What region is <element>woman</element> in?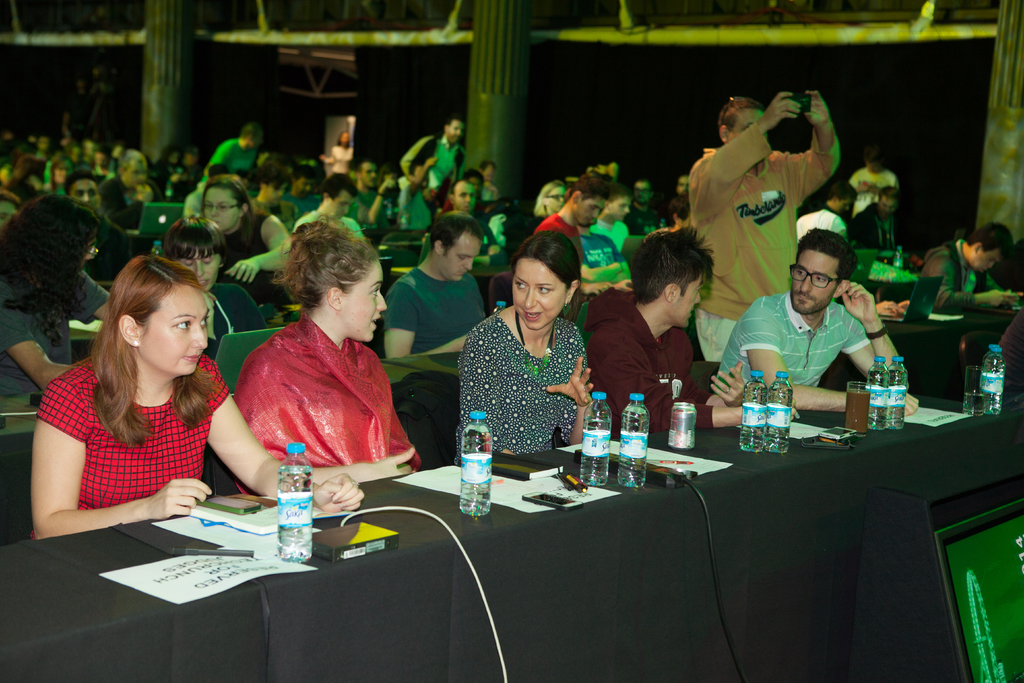
region(30, 258, 369, 542).
